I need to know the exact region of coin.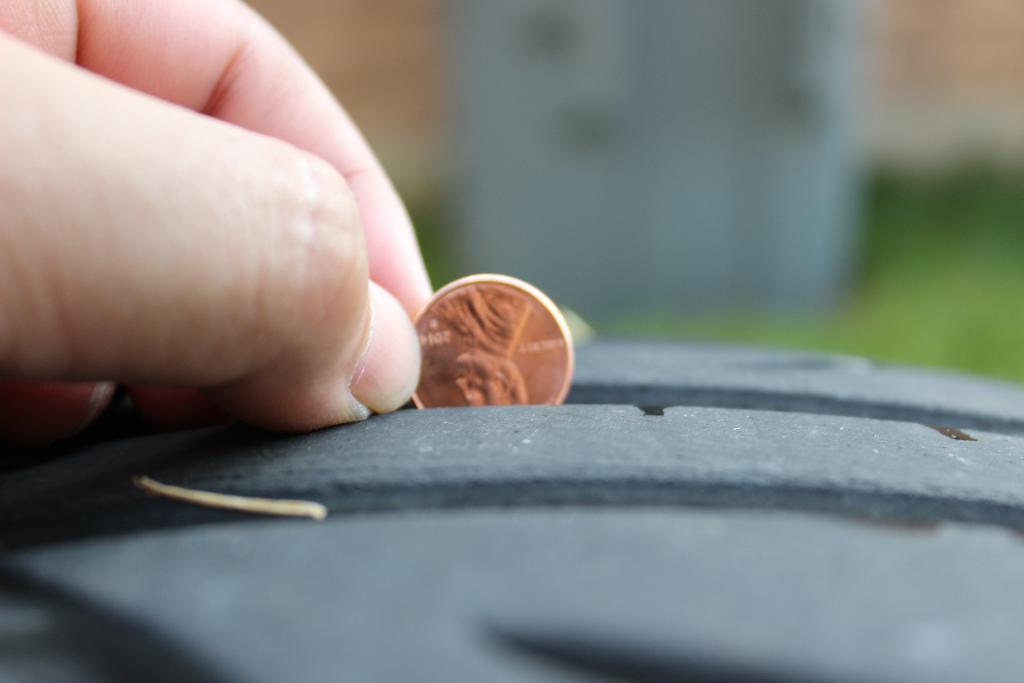
Region: 408:268:577:409.
